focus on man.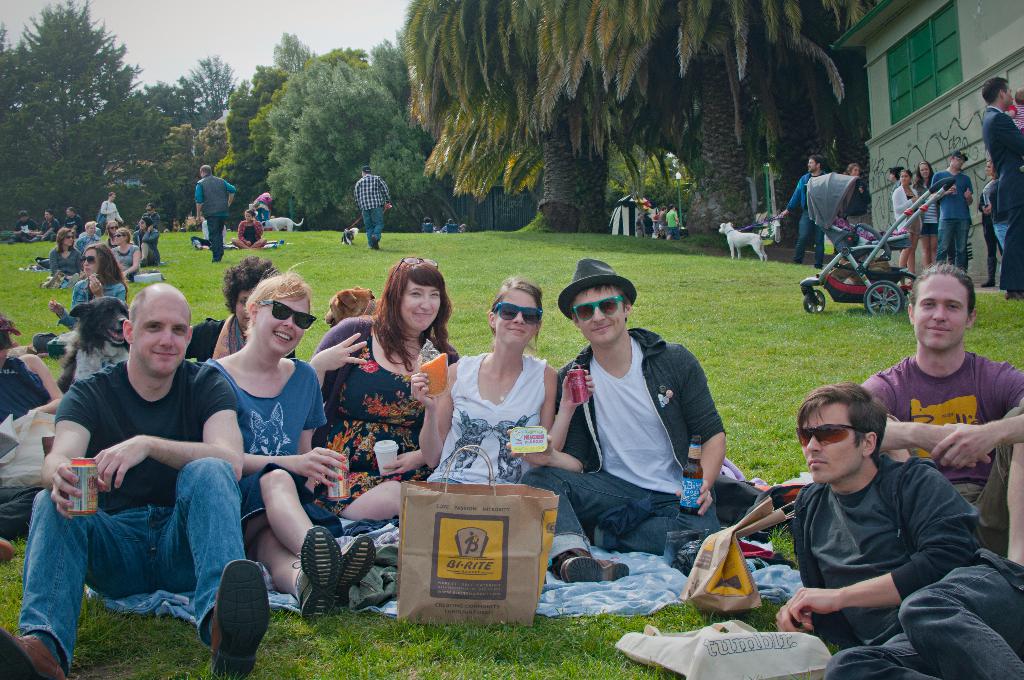
Focused at bbox=[193, 165, 236, 262].
